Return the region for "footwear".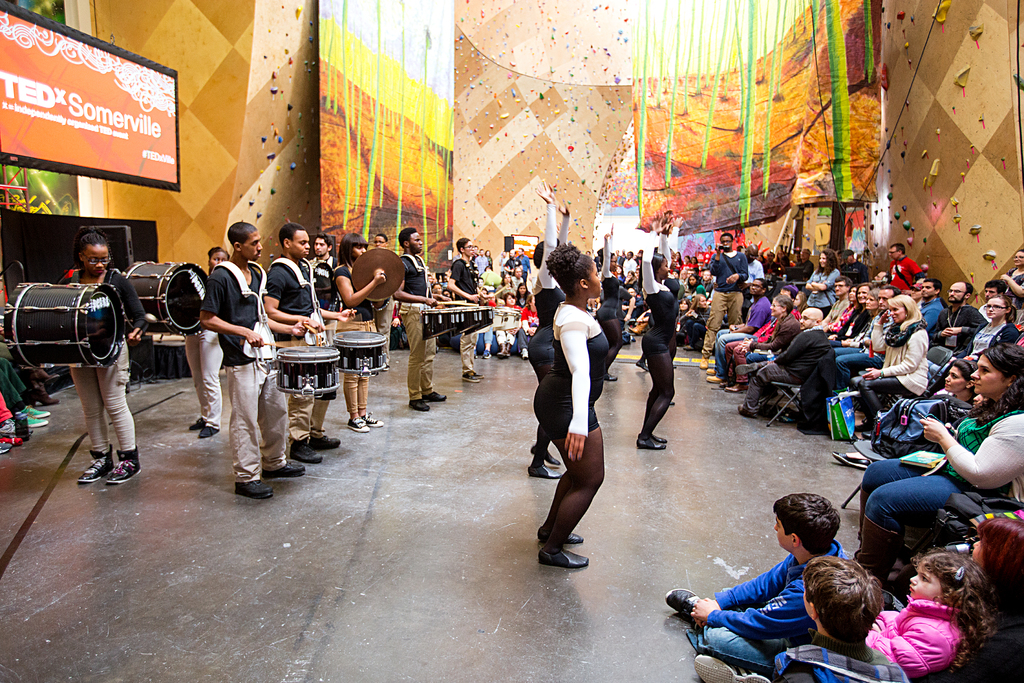
box(735, 404, 758, 418).
